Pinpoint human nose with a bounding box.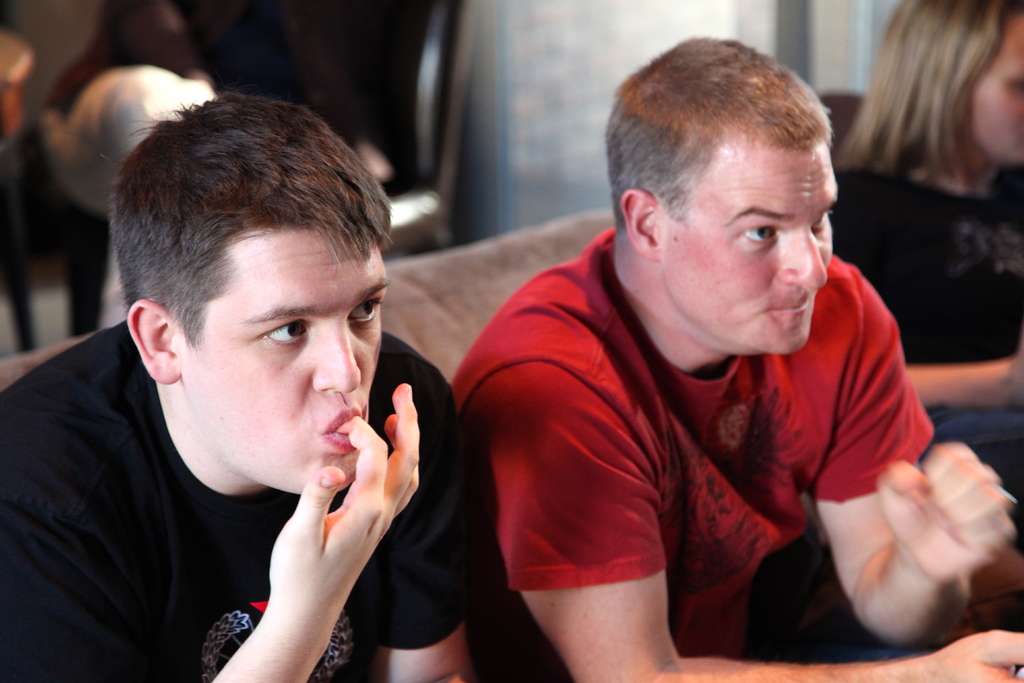
box(317, 322, 363, 391).
